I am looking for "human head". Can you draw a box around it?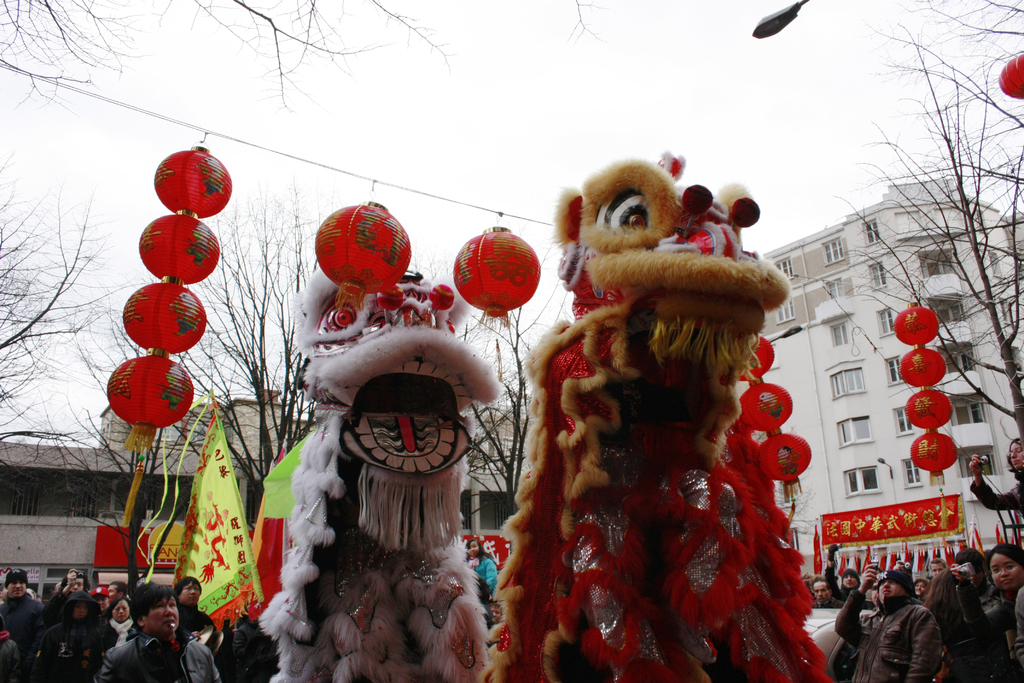
Sure, the bounding box is 912 575 928 597.
